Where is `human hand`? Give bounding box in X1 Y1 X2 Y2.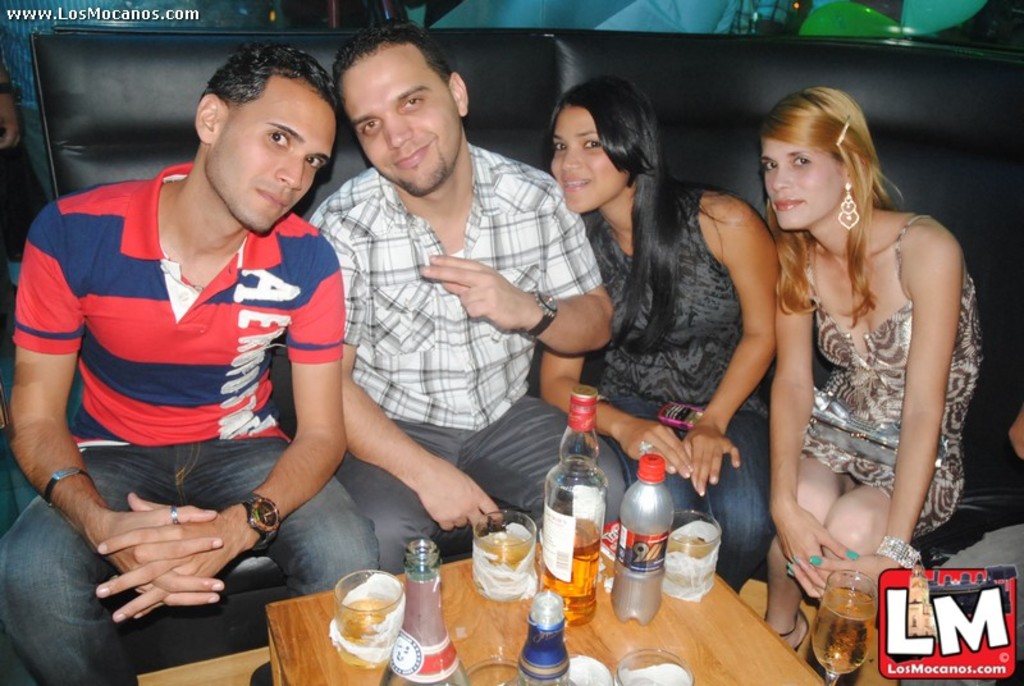
419 456 504 535.
